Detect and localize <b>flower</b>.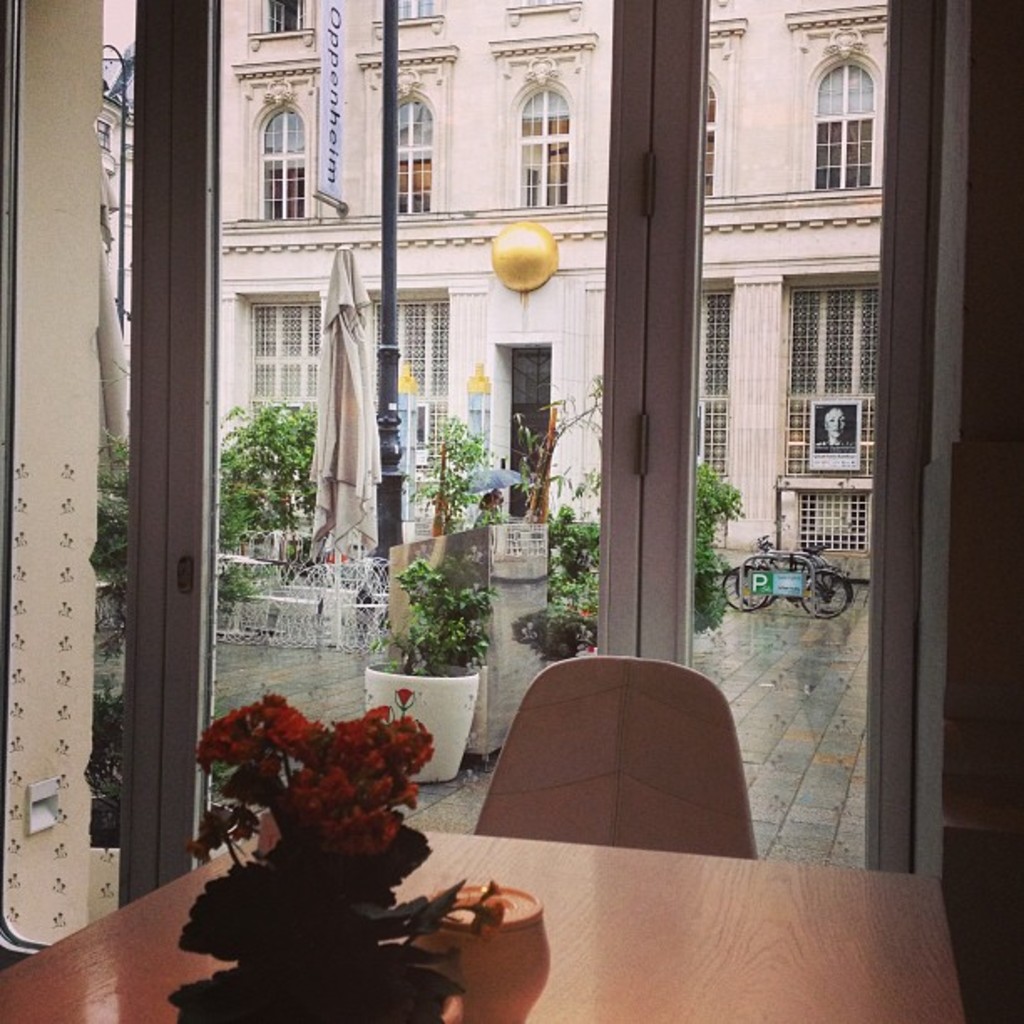
Localized at {"x1": 587, "y1": 643, "x2": 596, "y2": 654}.
